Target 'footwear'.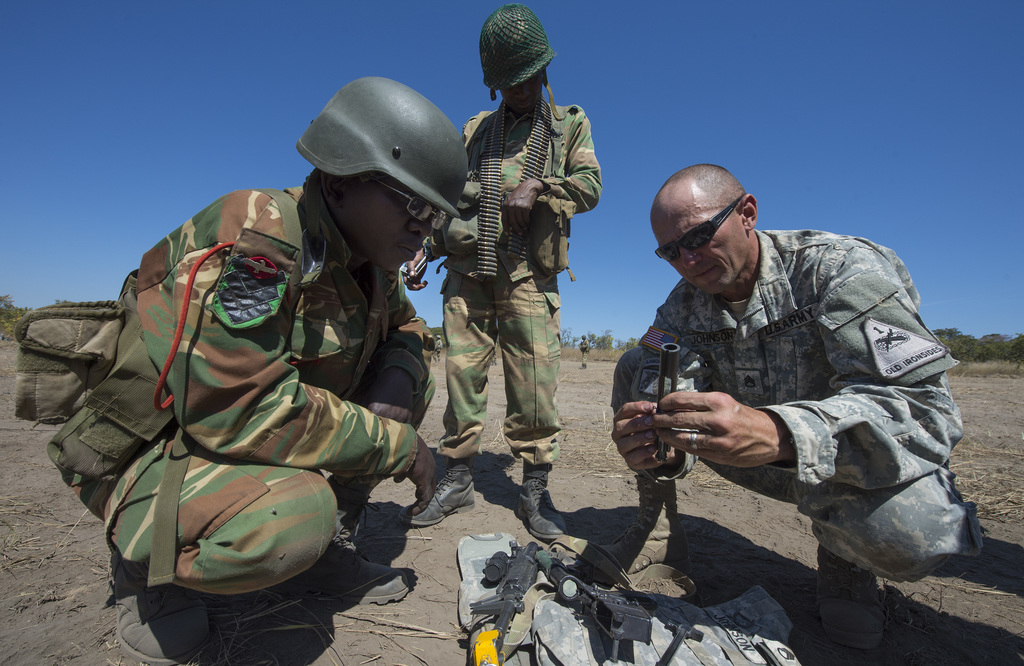
Target region: 598,475,688,578.
